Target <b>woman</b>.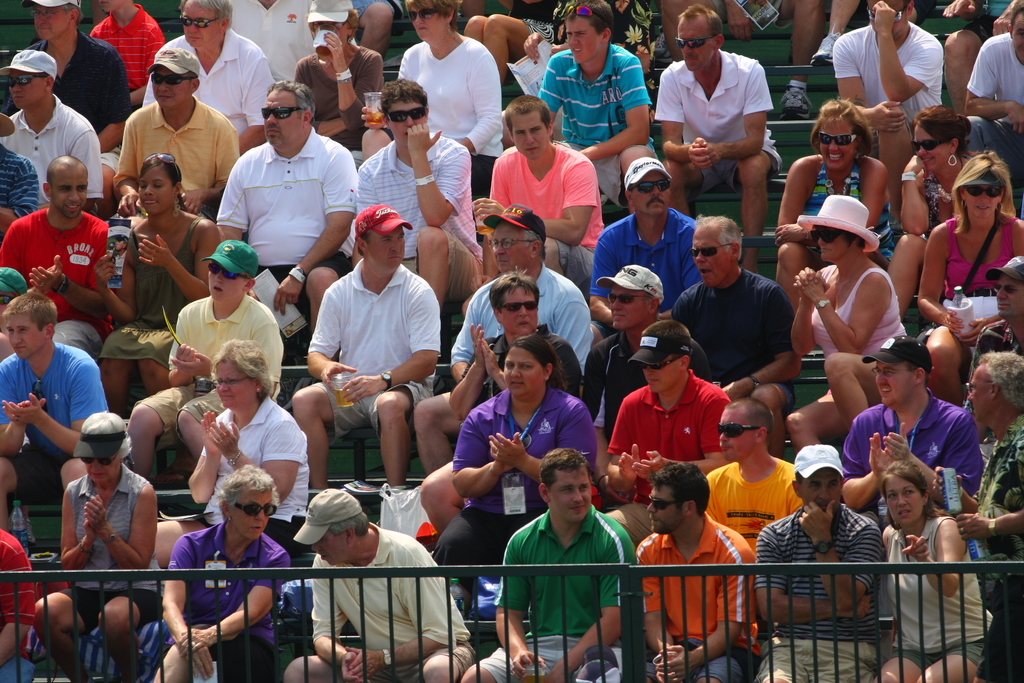
Target region: 436/334/600/598.
